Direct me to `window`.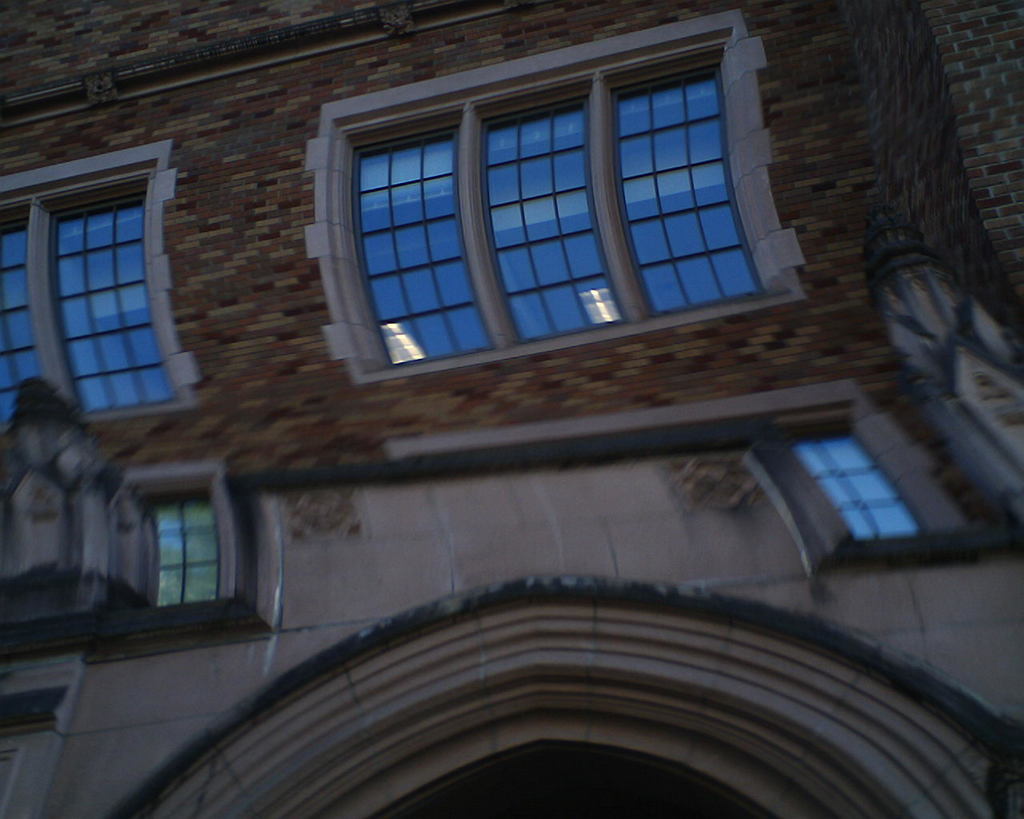
Direction: (left=0, top=142, right=196, bottom=413).
